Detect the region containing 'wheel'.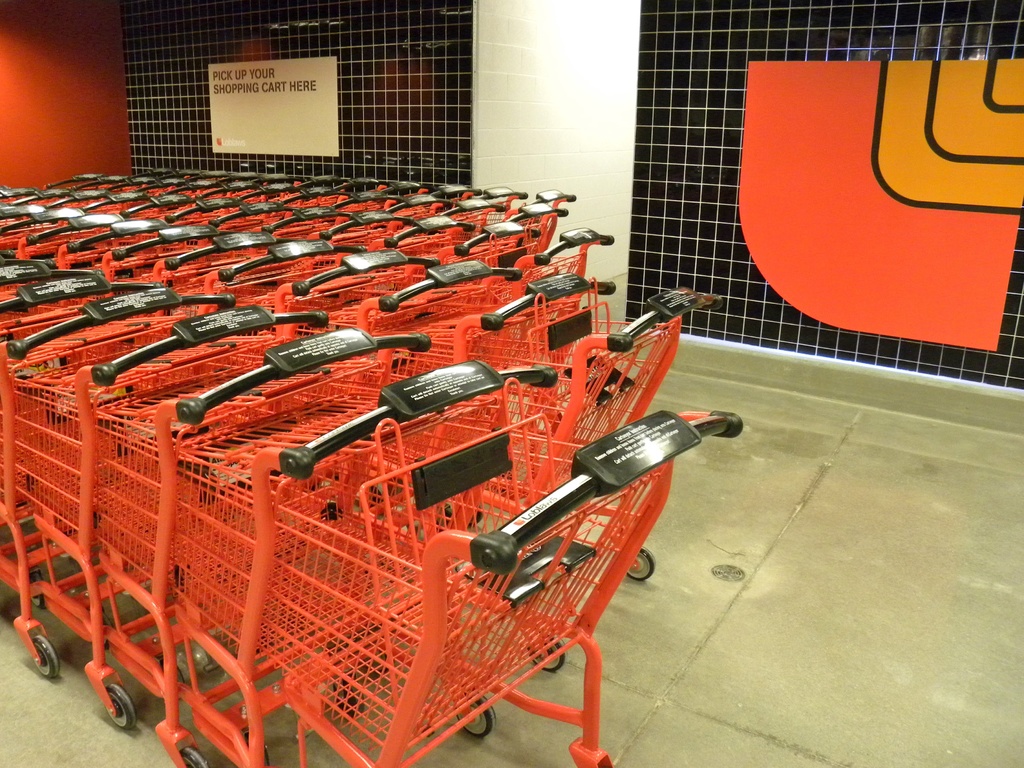
rect(178, 744, 214, 767).
